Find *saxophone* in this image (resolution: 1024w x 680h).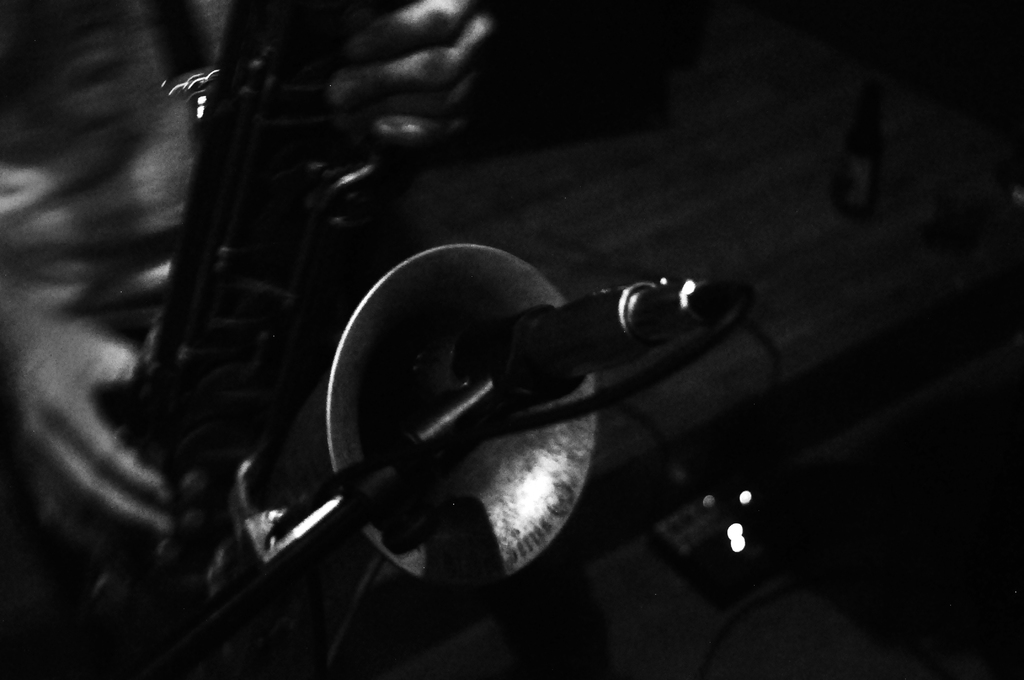
region(113, 0, 600, 577).
